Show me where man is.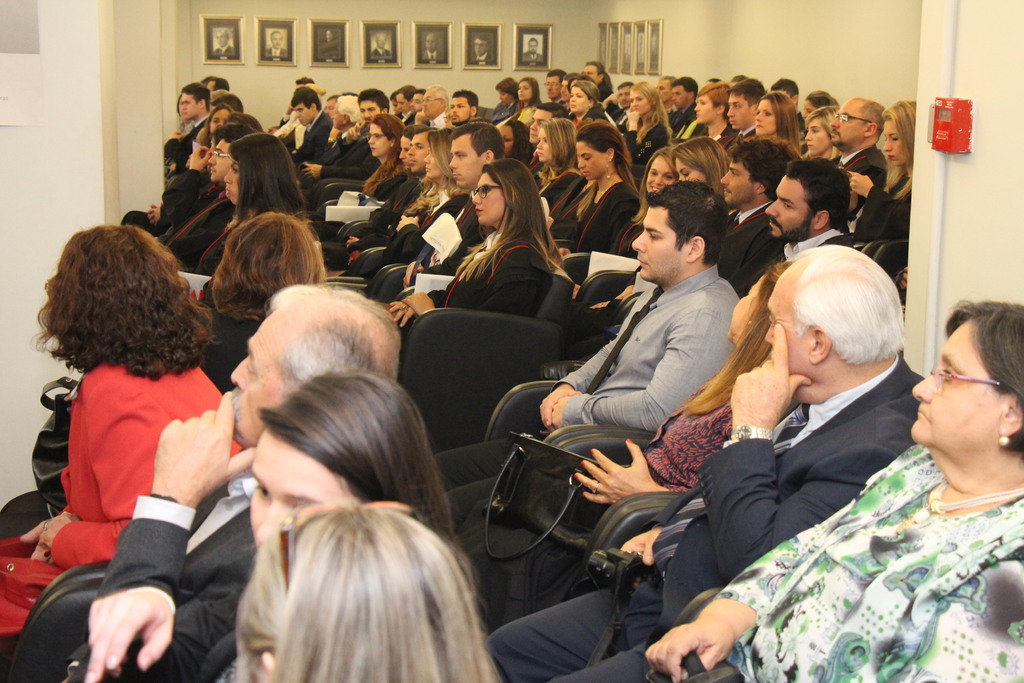
man is at [434,179,742,533].
